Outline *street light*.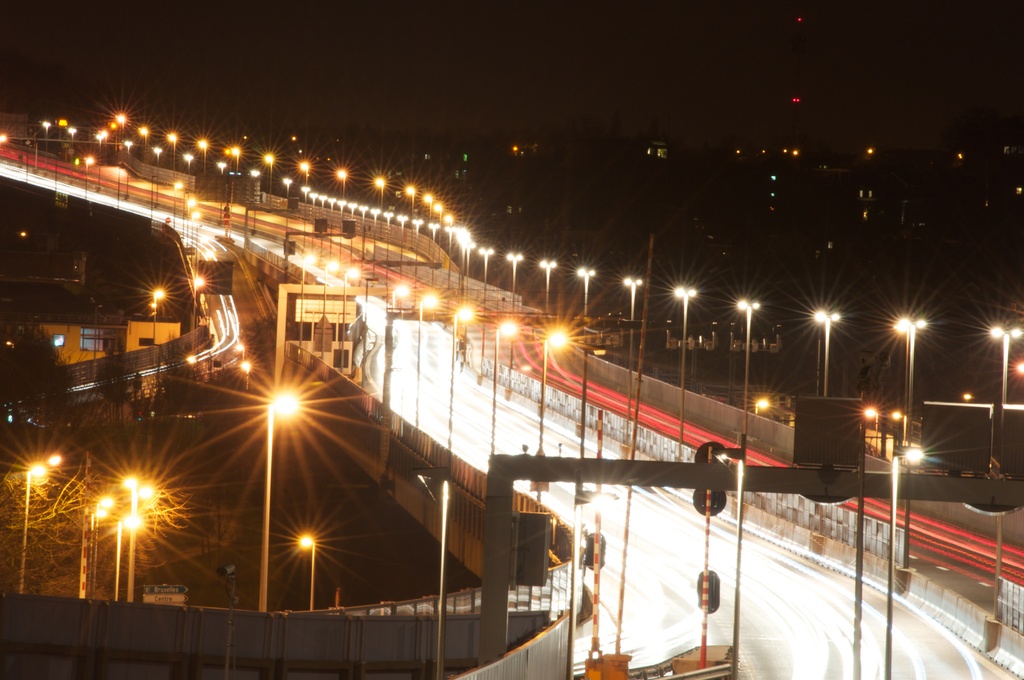
Outline: x1=490 y1=316 x2=517 y2=461.
